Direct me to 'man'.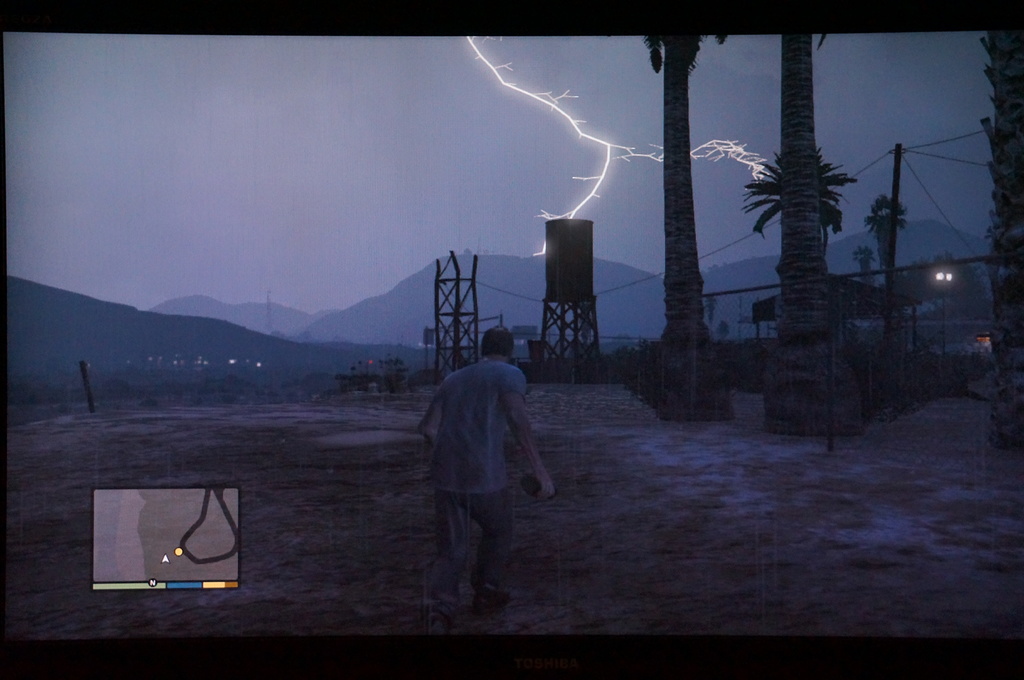
Direction: {"x1": 420, "y1": 325, "x2": 552, "y2": 609}.
